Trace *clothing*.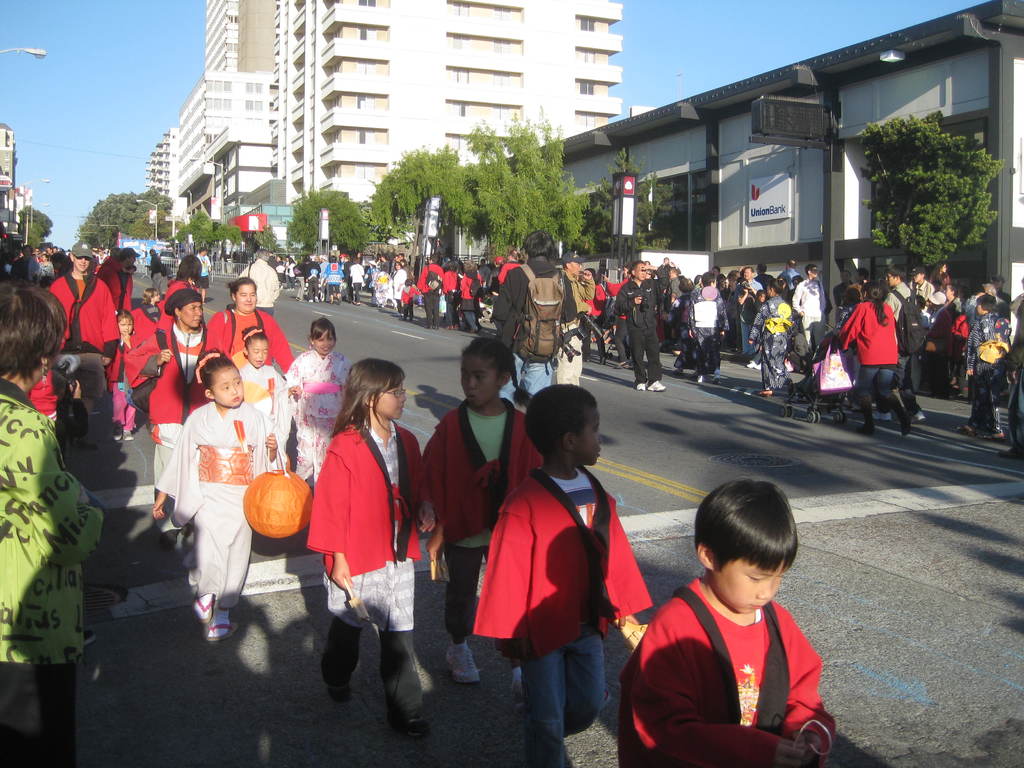
Traced to x1=536, y1=276, x2=593, y2=389.
